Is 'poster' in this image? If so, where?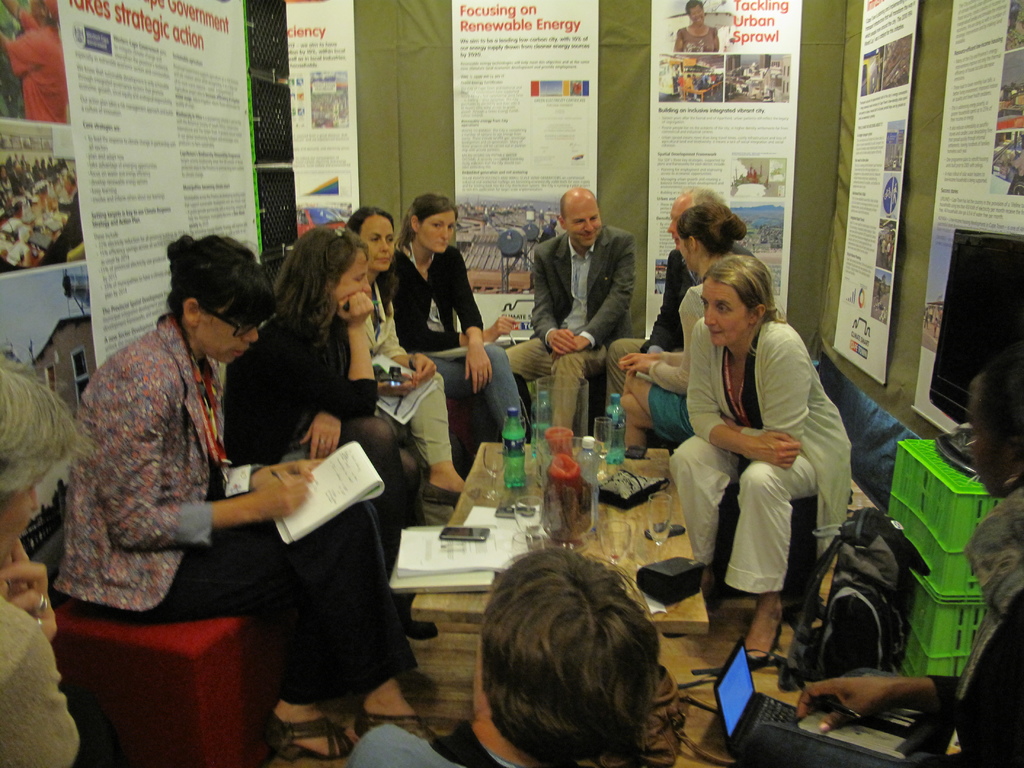
Yes, at {"left": 909, "top": 0, "right": 1023, "bottom": 430}.
